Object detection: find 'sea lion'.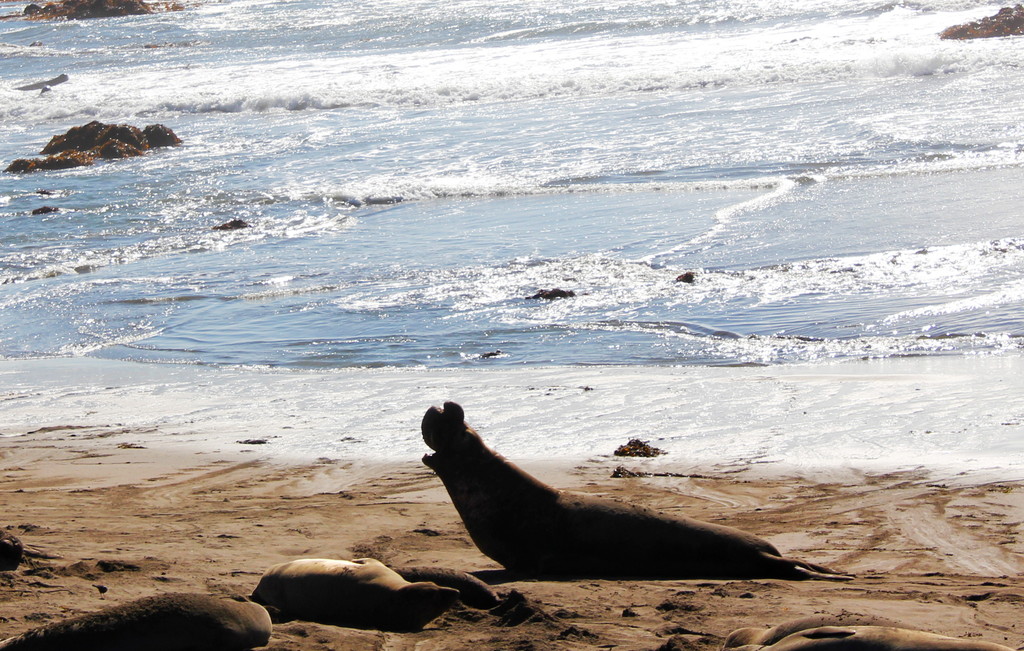
<box>411,576,504,601</box>.
